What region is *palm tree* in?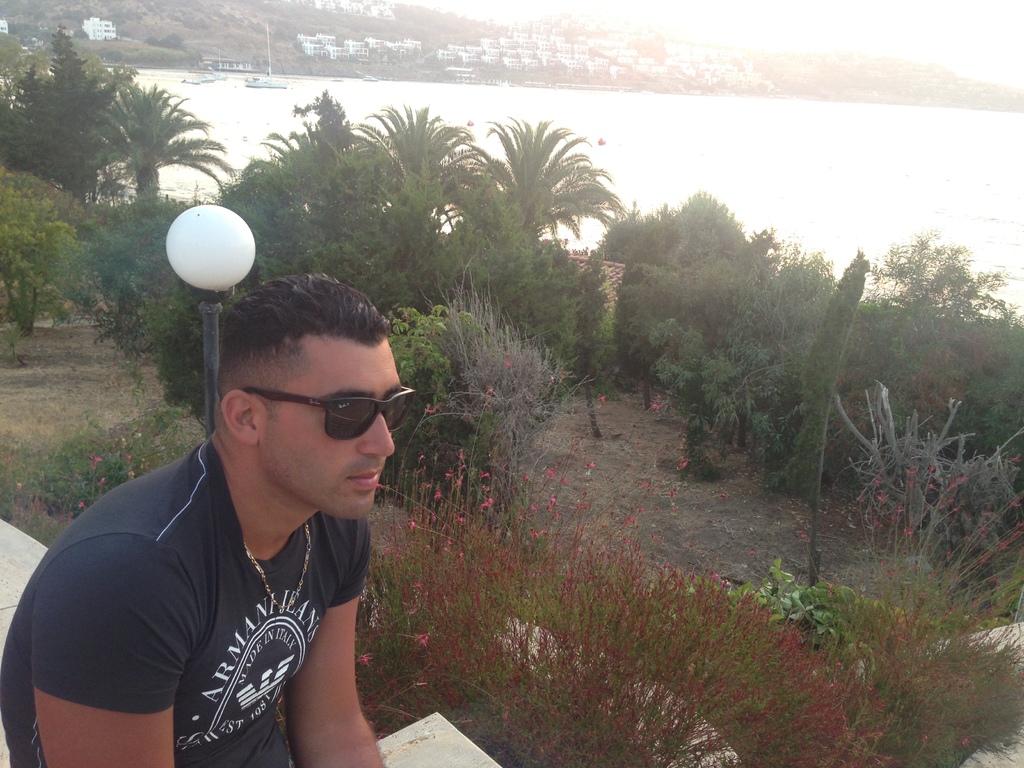
269/79/380/240.
